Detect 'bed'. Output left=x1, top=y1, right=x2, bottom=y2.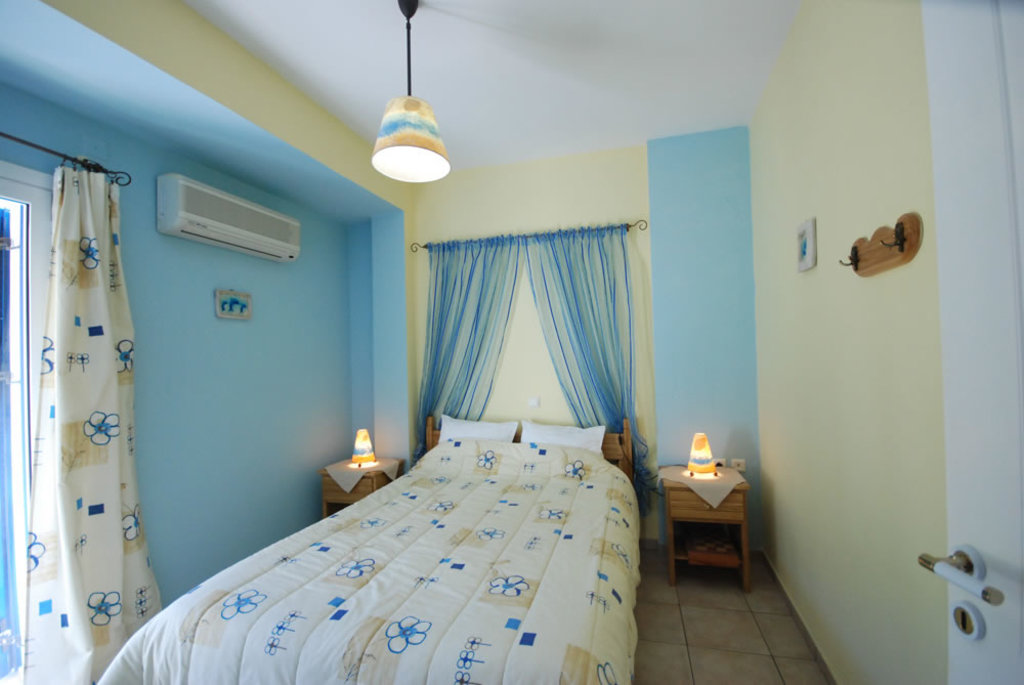
left=88, top=412, right=635, bottom=683.
